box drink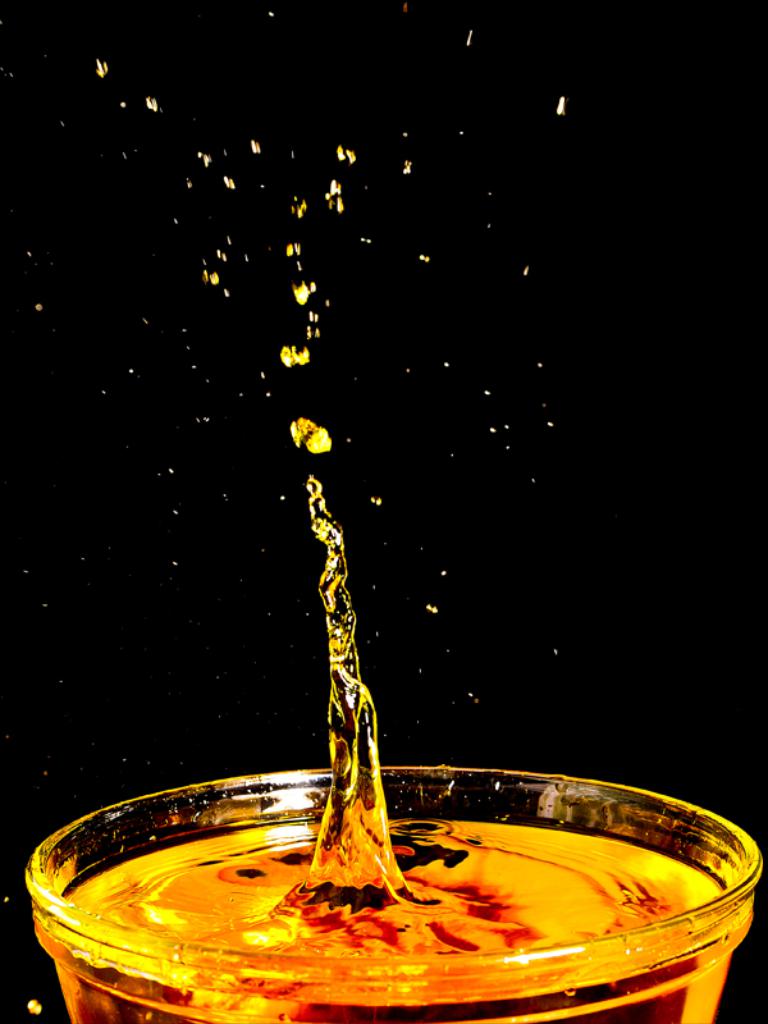
{"x1": 106, "y1": 548, "x2": 681, "y2": 1021}
